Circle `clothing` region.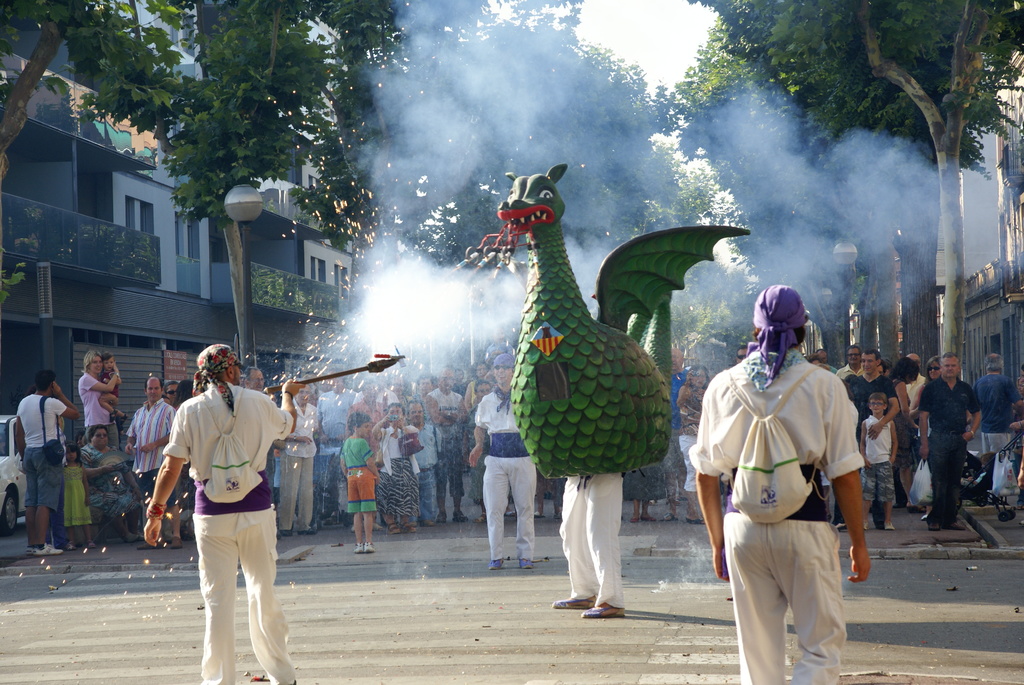
Region: bbox=[12, 395, 69, 515].
